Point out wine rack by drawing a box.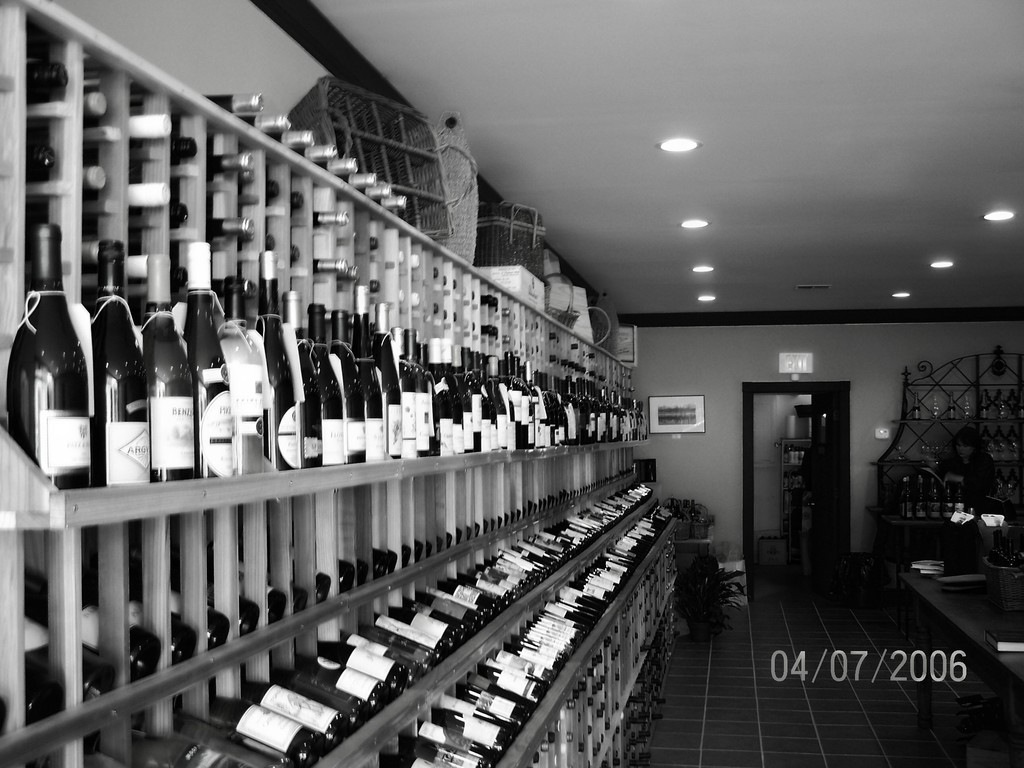
Rect(865, 347, 1023, 596).
